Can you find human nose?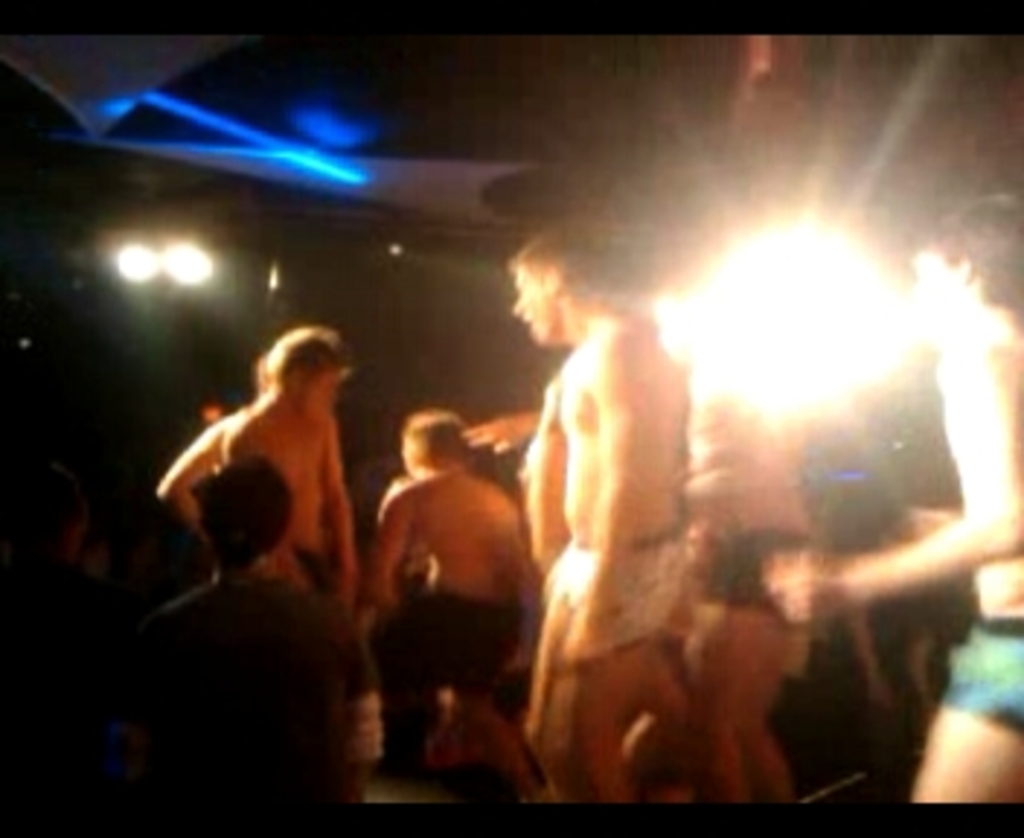
Yes, bounding box: BBox(509, 297, 524, 317).
